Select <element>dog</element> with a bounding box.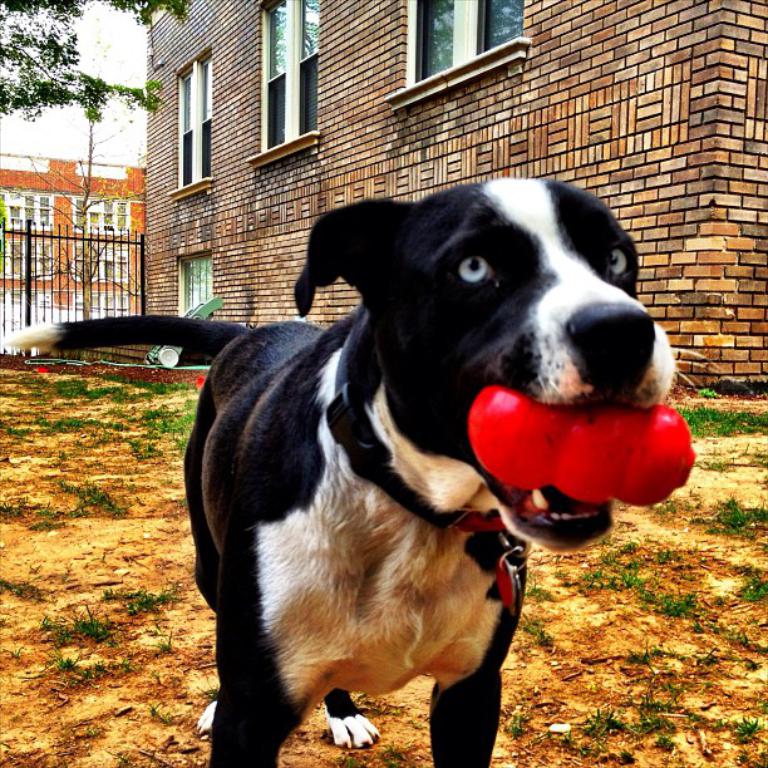
<bbox>0, 173, 708, 767</bbox>.
